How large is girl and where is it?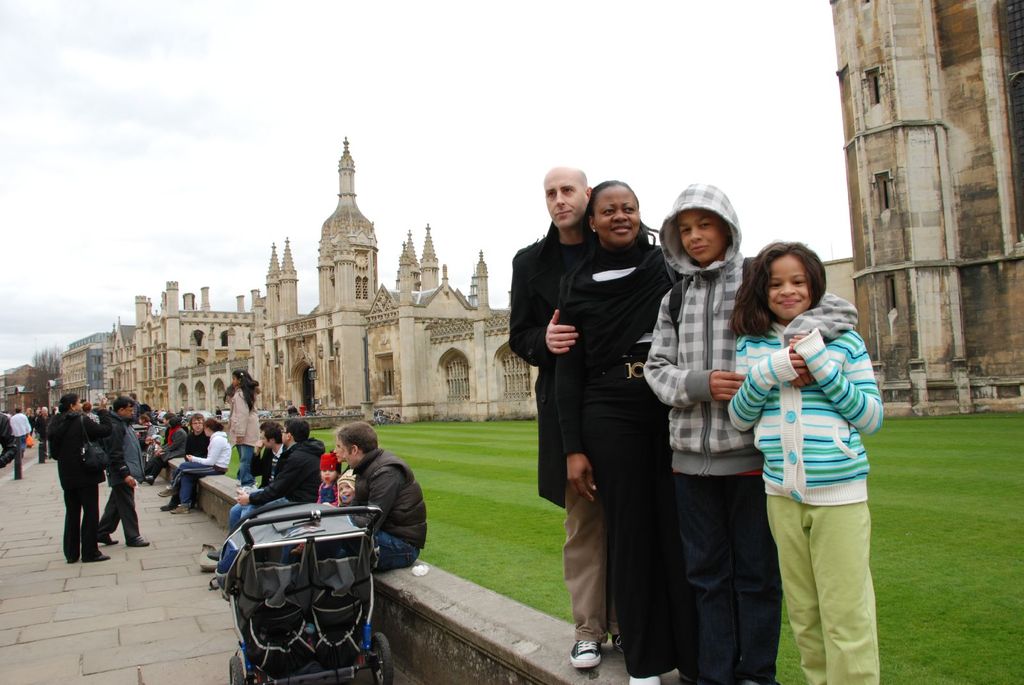
Bounding box: crop(225, 369, 262, 491).
